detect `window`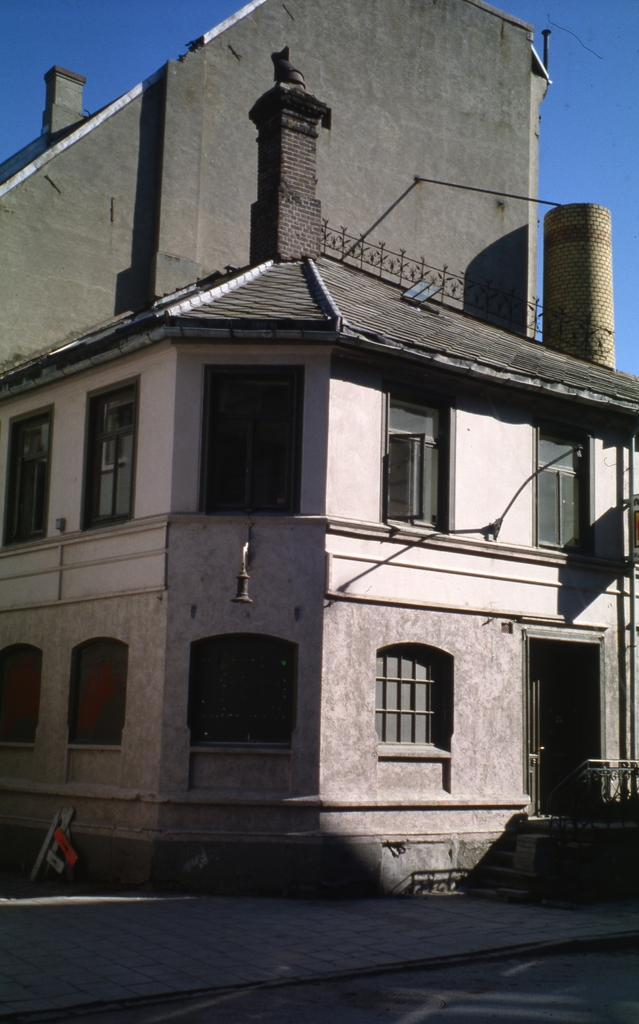
<region>59, 627, 133, 755</region>
